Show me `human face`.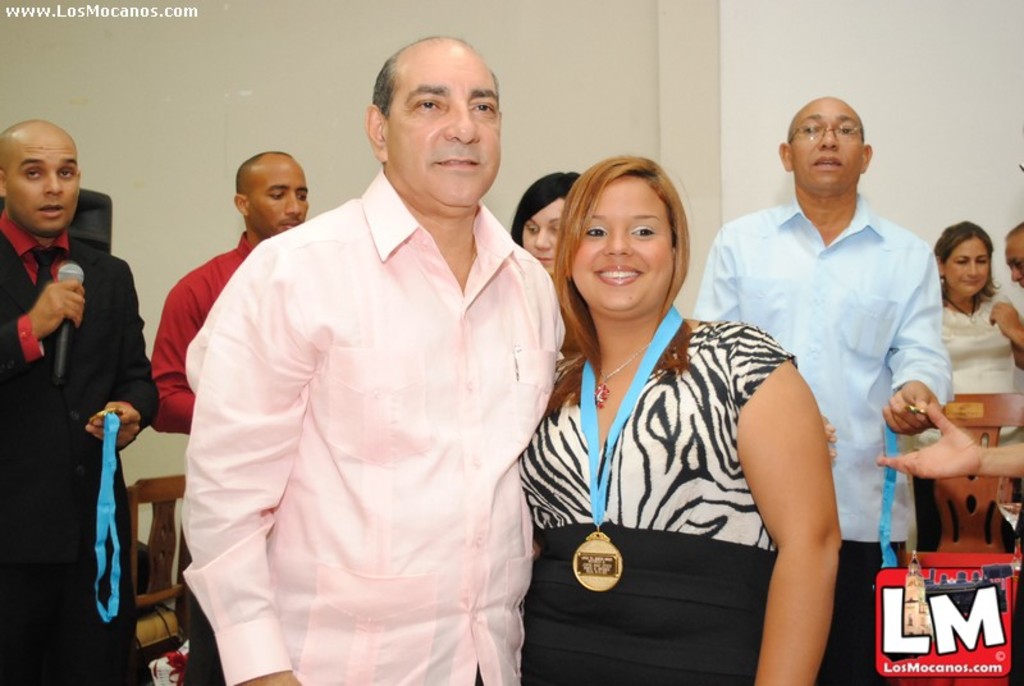
`human face` is here: l=942, t=233, r=991, b=297.
